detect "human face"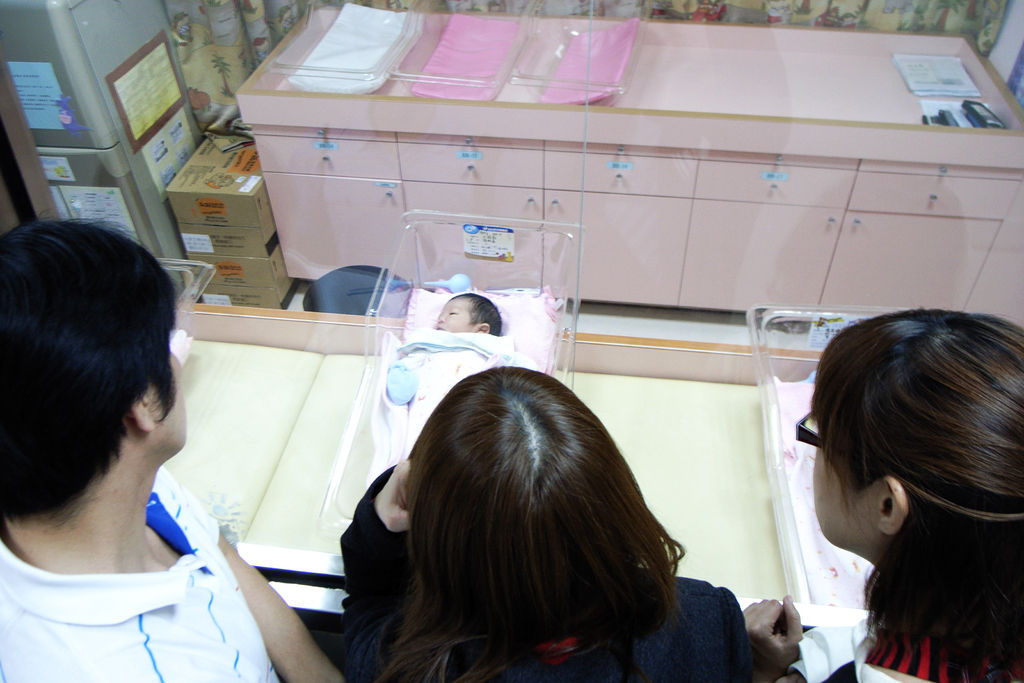
[x1=435, y1=298, x2=472, y2=332]
